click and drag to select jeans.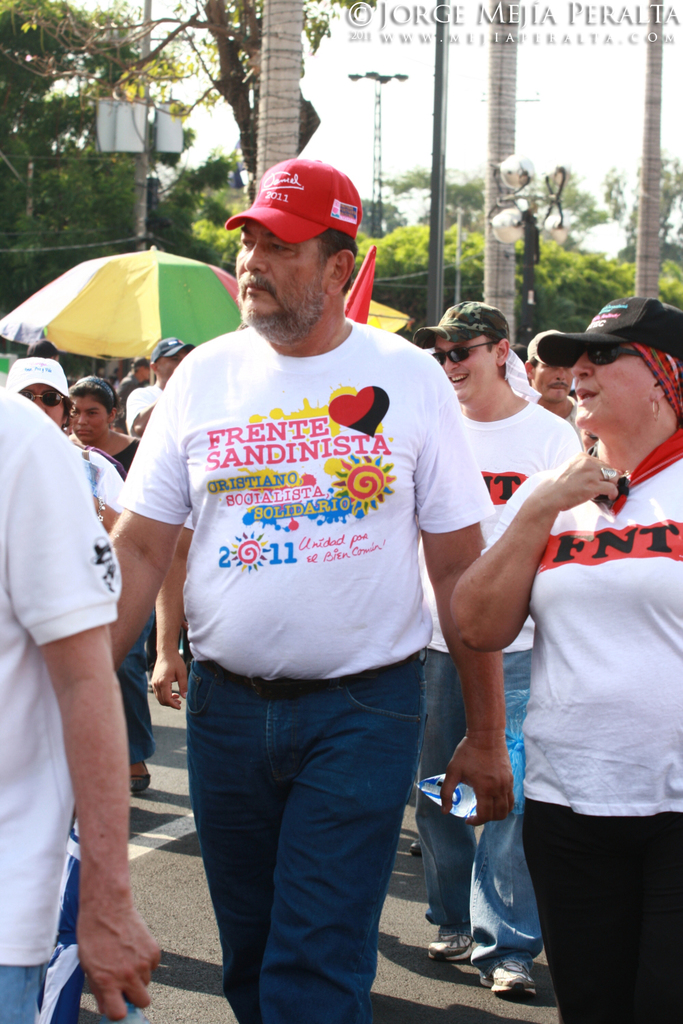
Selection: [x1=171, y1=669, x2=444, y2=1012].
